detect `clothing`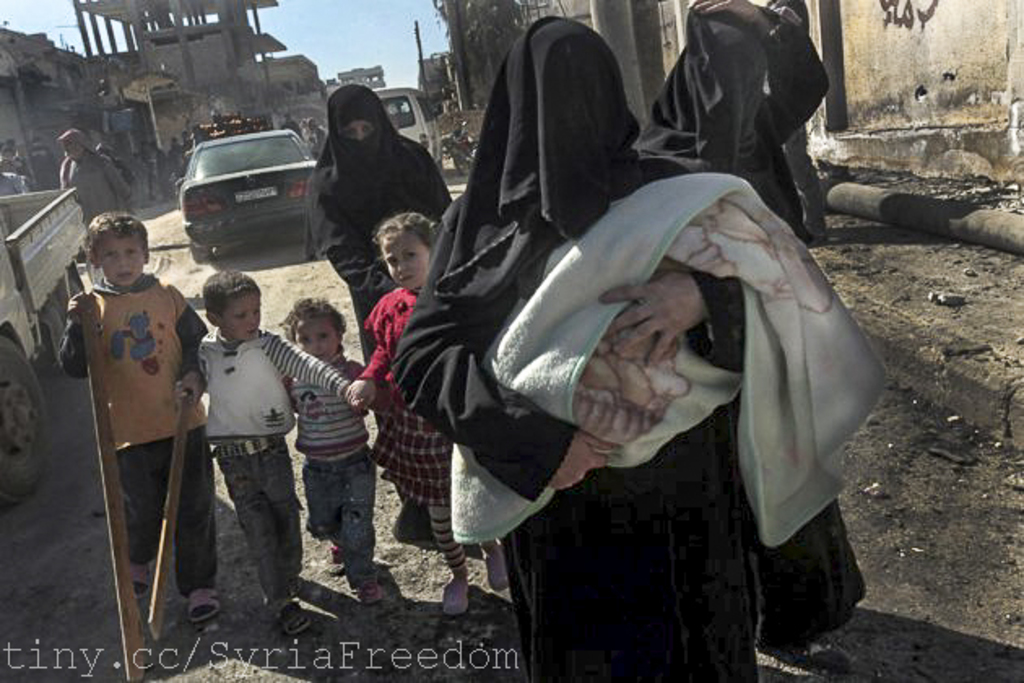
BBox(395, 10, 879, 681)
